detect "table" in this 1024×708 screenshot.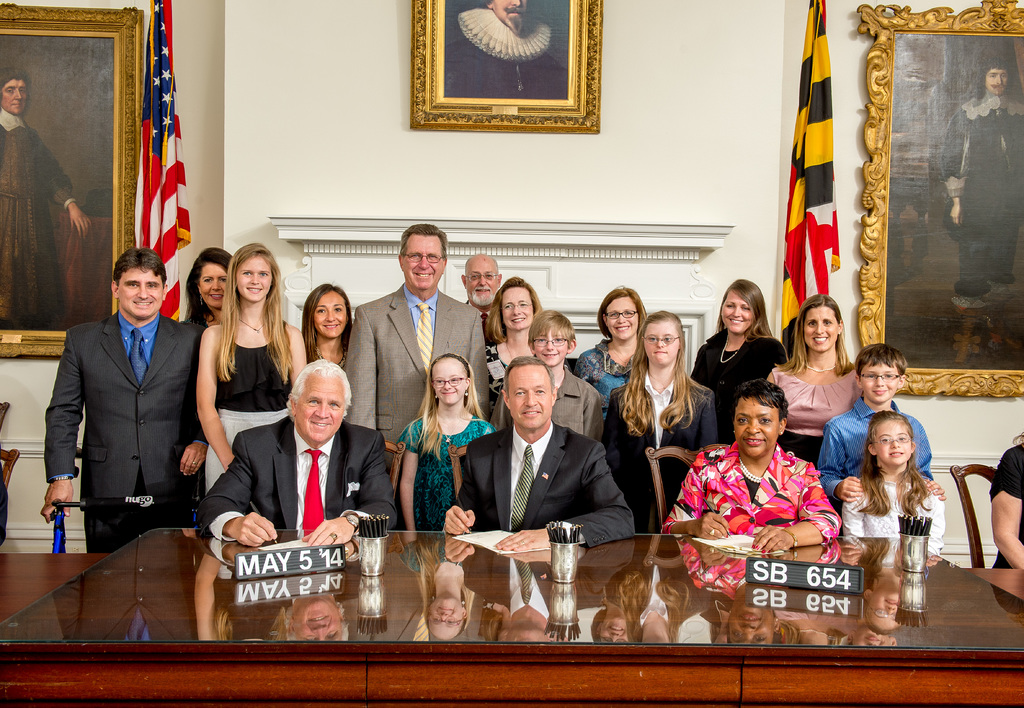
Detection: pyautogui.locateOnScreen(1, 524, 1023, 707).
